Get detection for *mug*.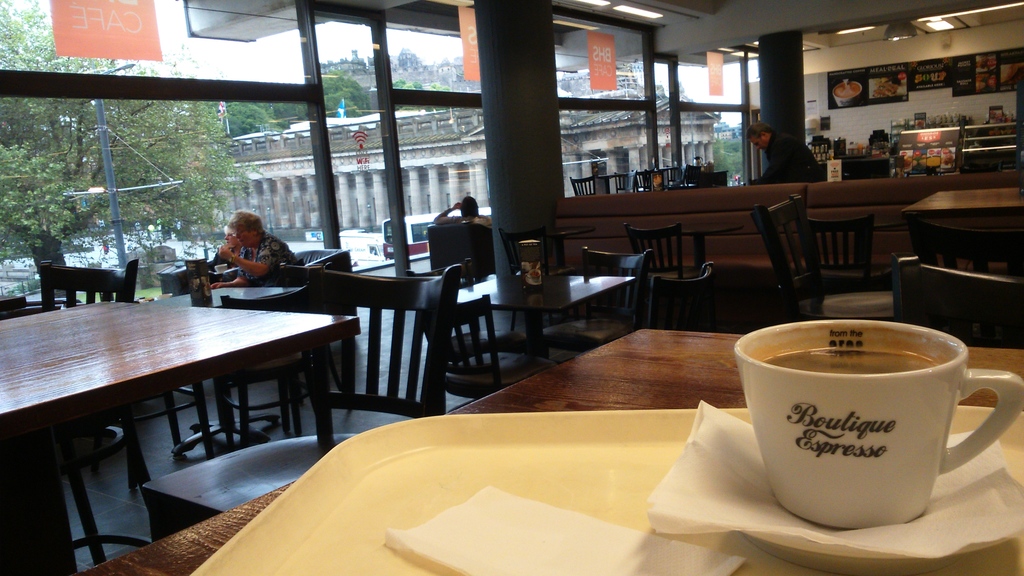
Detection: [732,322,1023,529].
